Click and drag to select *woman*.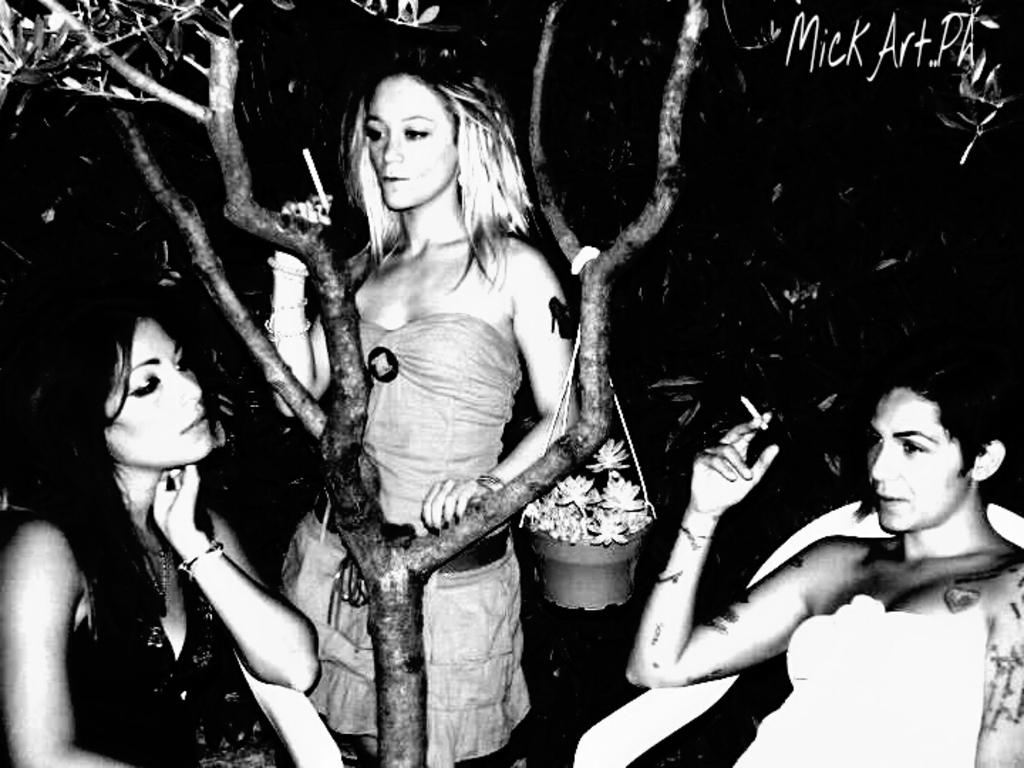
Selection: 0, 290, 327, 767.
